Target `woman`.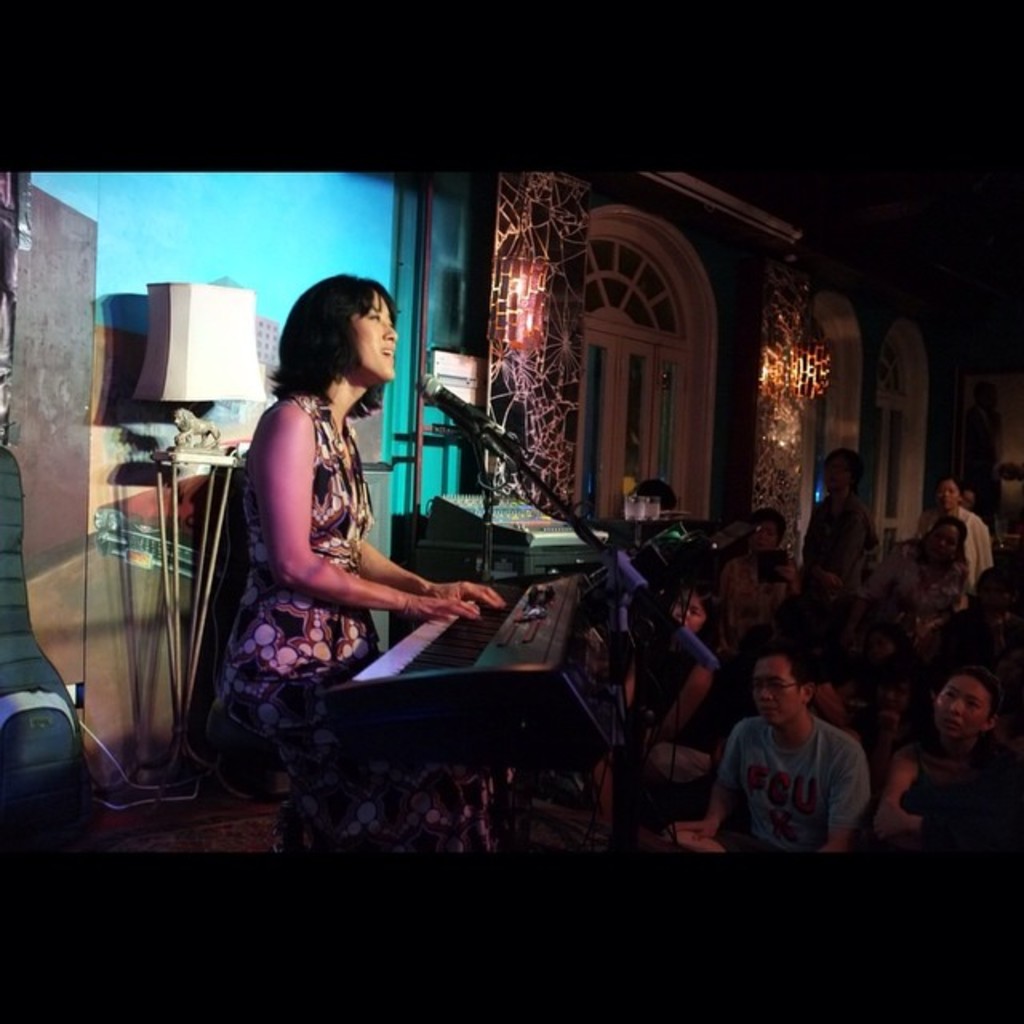
Target region: [907, 477, 994, 602].
